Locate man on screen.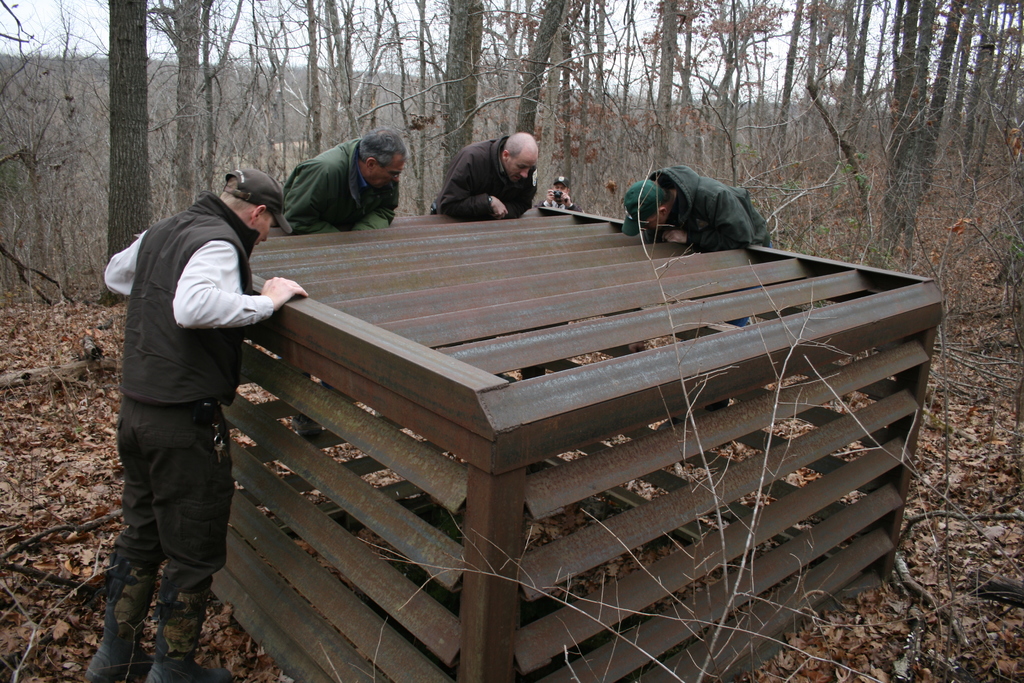
On screen at pyautogui.locateOnScreen(615, 166, 769, 251).
